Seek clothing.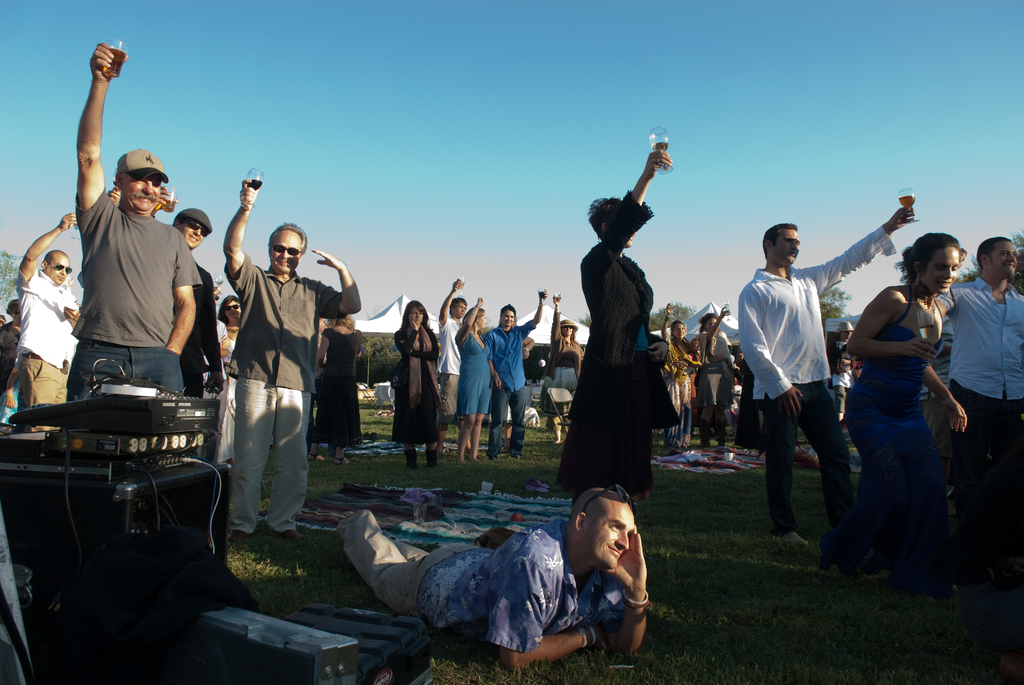
336/509/482/623.
